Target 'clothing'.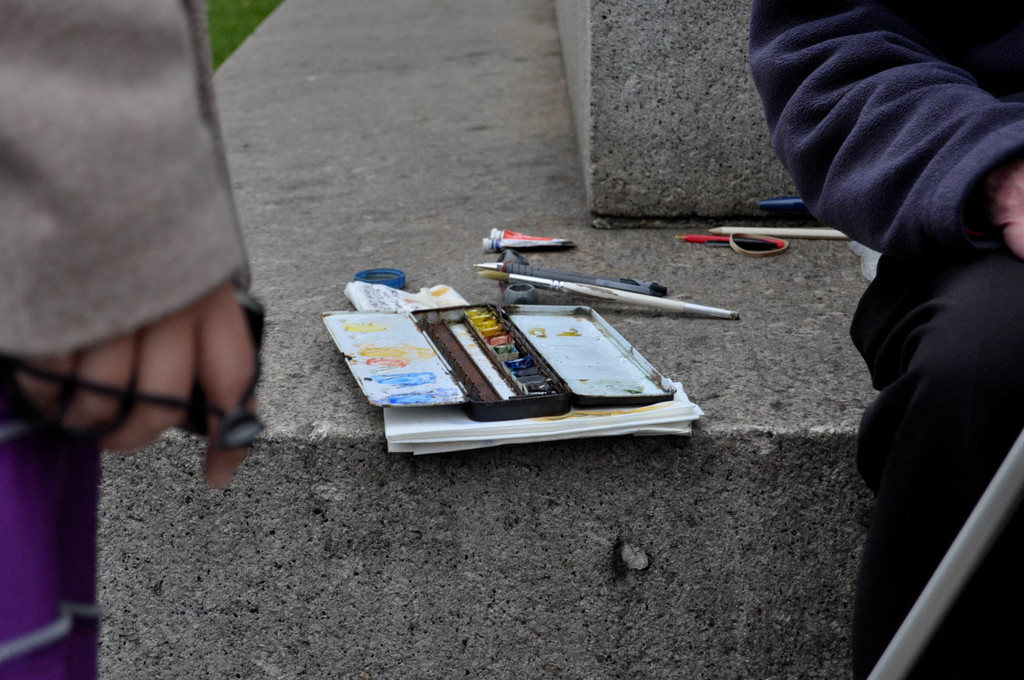
Target region: (0, 1, 242, 679).
